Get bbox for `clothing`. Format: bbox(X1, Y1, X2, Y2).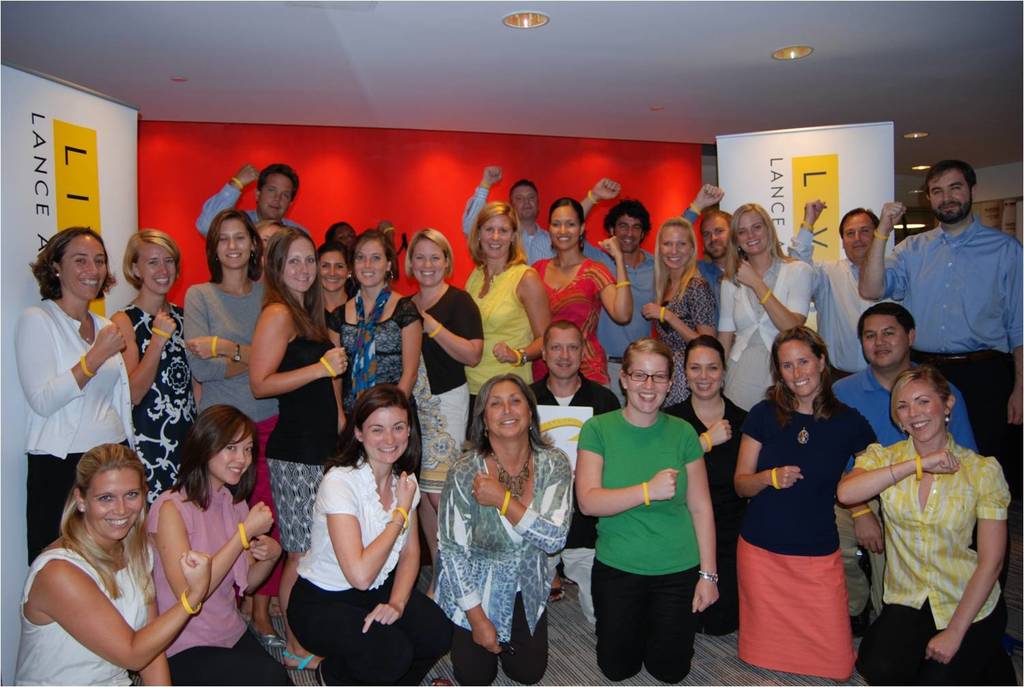
bbox(851, 433, 1012, 686).
